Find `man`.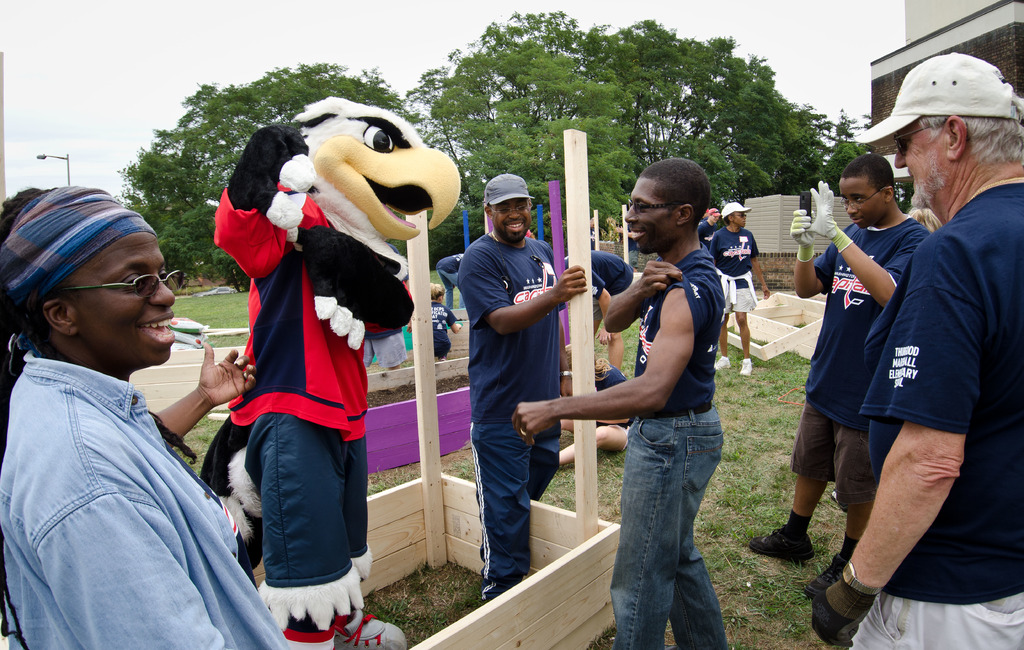
rect(0, 184, 289, 649).
